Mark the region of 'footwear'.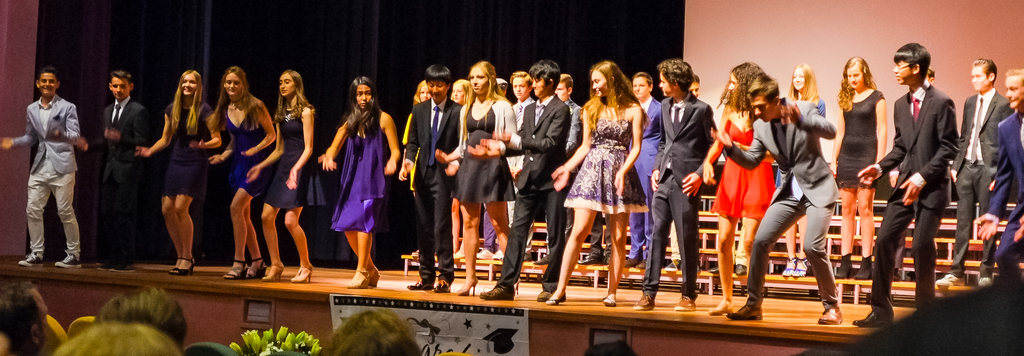
Region: 479:282:516:299.
